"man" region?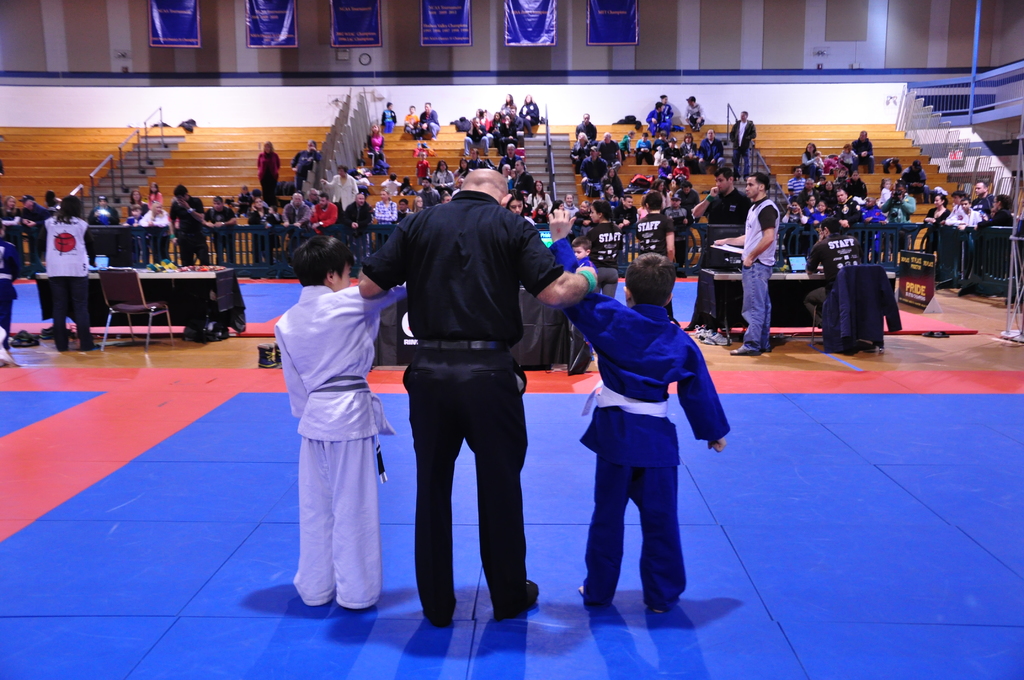
rect(717, 172, 781, 357)
